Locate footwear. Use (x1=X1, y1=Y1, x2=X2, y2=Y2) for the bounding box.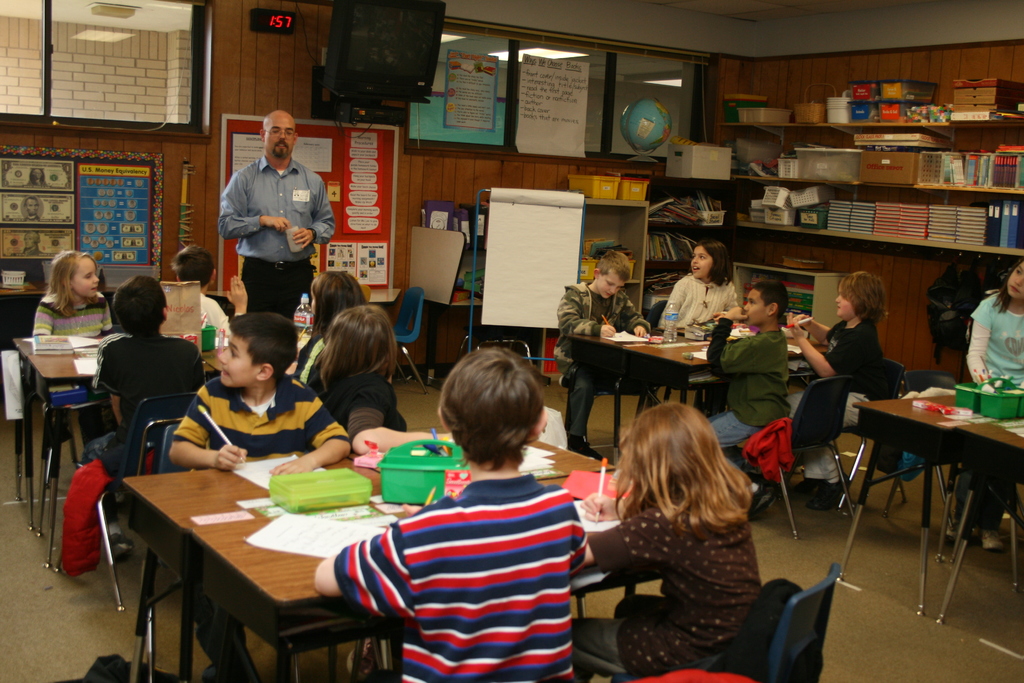
(x1=945, y1=521, x2=959, y2=543).
